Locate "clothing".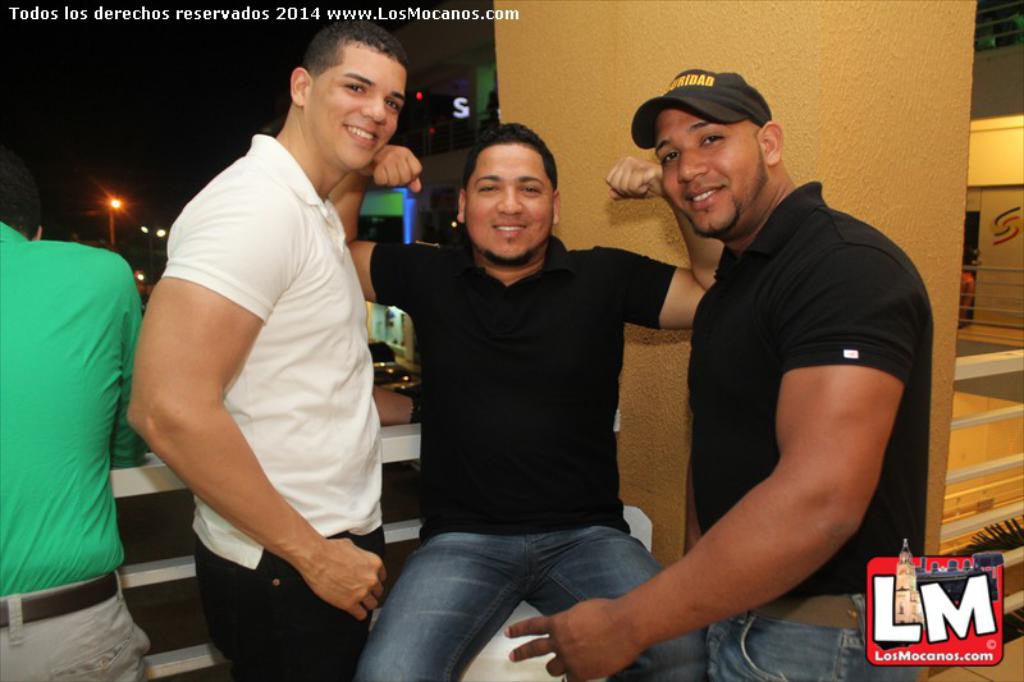
Bounding box: box(682, 174, 933, 590).
